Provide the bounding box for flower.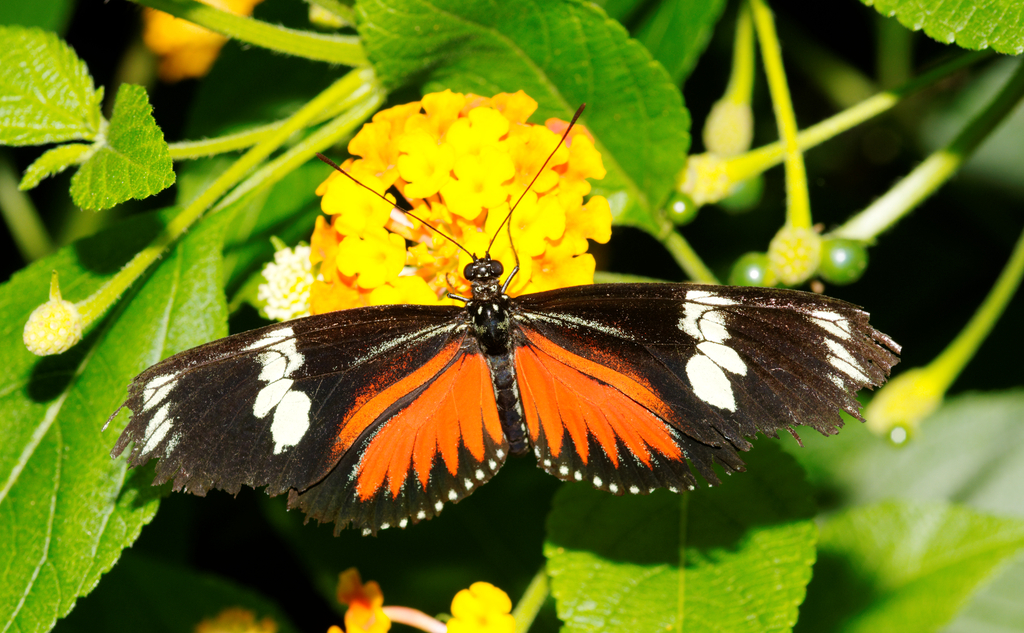
locate(314, 92, 613, 305).
